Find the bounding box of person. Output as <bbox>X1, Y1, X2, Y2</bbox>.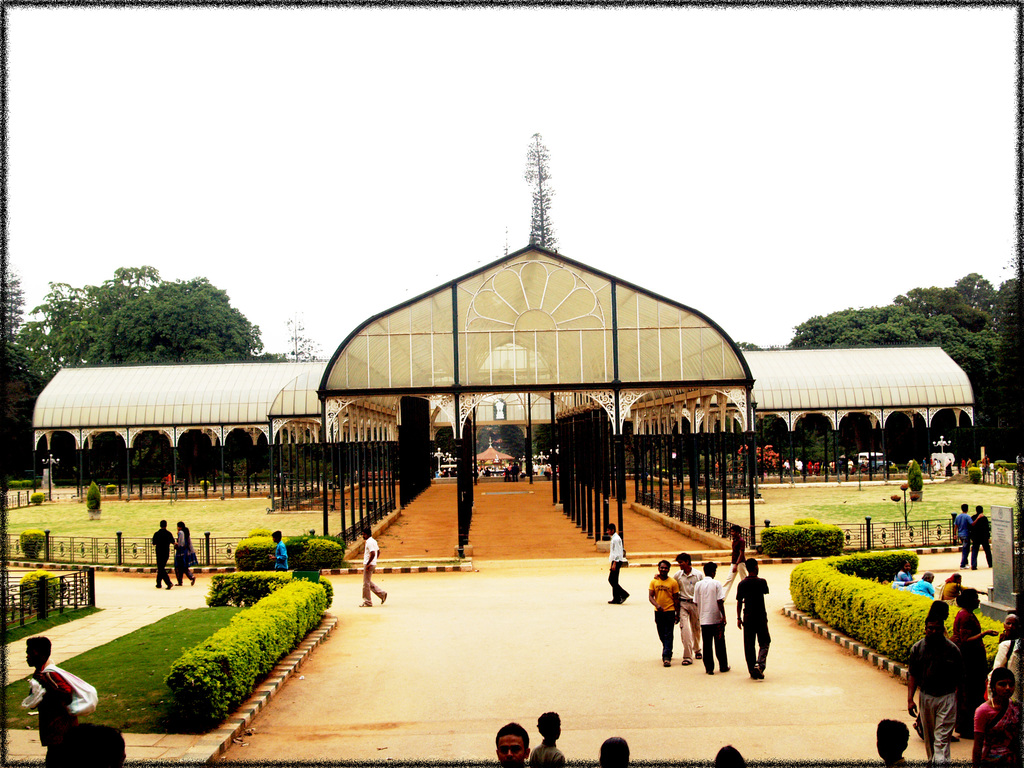
<bbox>149, 519, 174, 589</bbox>.
